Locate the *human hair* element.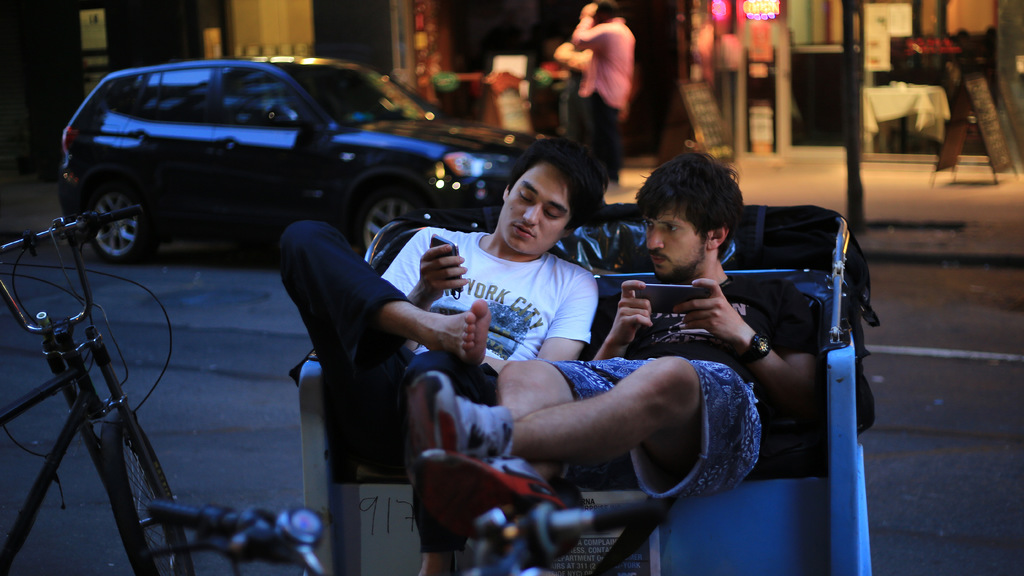
Element bbox: [x1=507, y1=138, x2=605, y2=233].
